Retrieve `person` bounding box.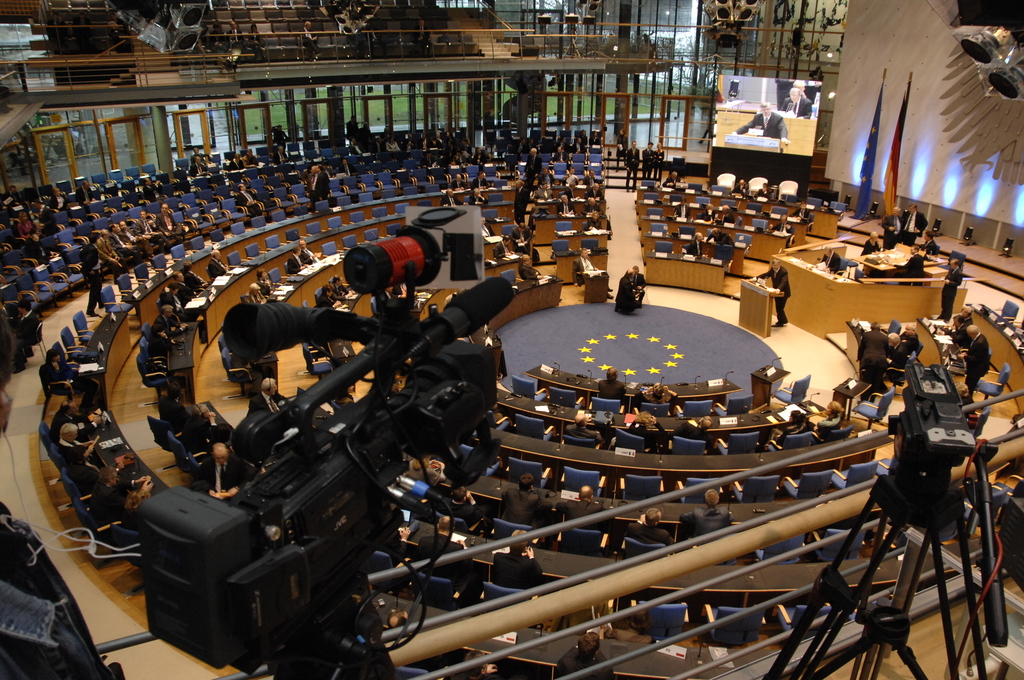
Bounding box: (left=655, top=143, right=666, bottom=183).
